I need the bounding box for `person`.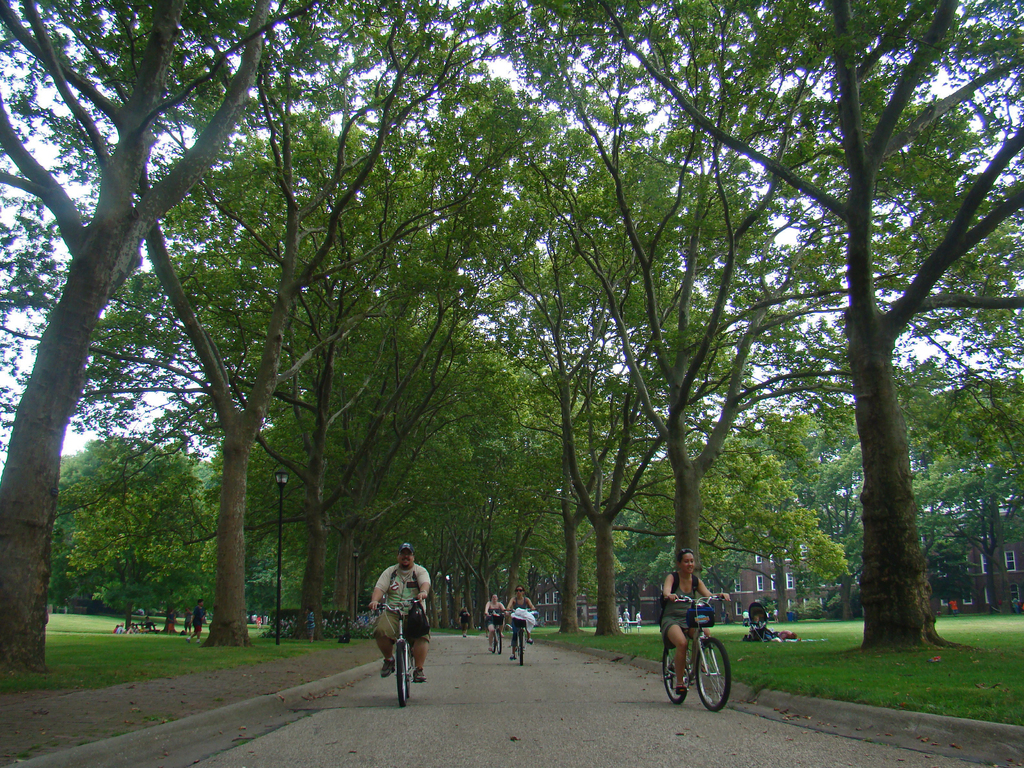
Here it is: pyautogui.locateOnScreen(771, 607, 778, 623).
